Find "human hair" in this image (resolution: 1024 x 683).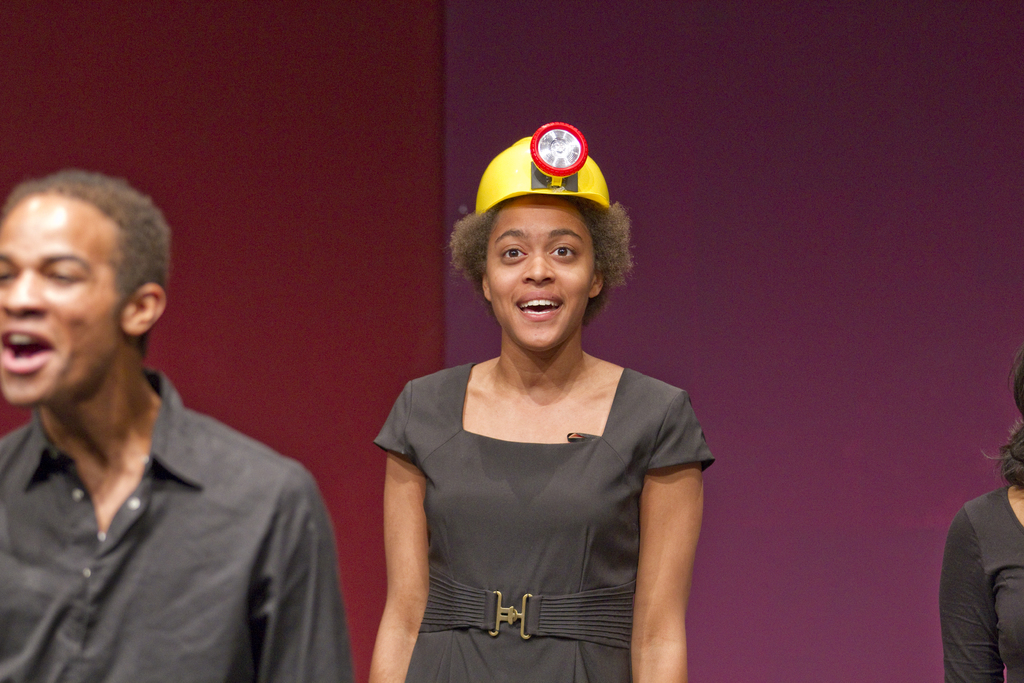
select_region(451, 176, 630, 343).
